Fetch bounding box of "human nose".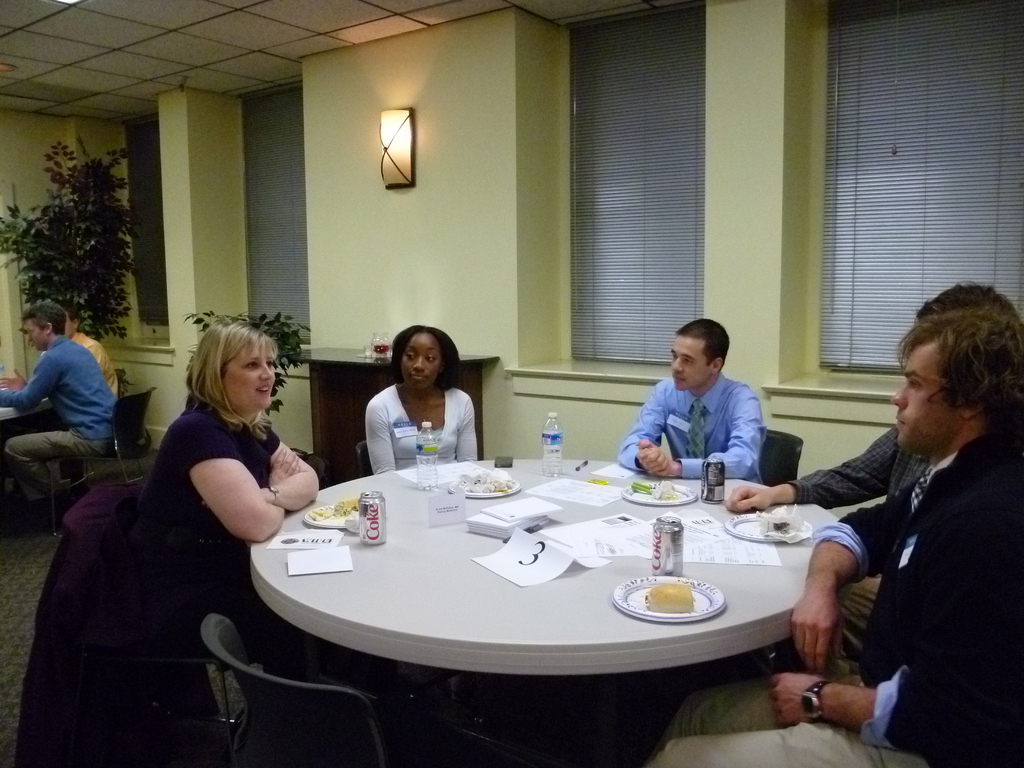
Bbox: Rect(892, 383, 908, 410).
